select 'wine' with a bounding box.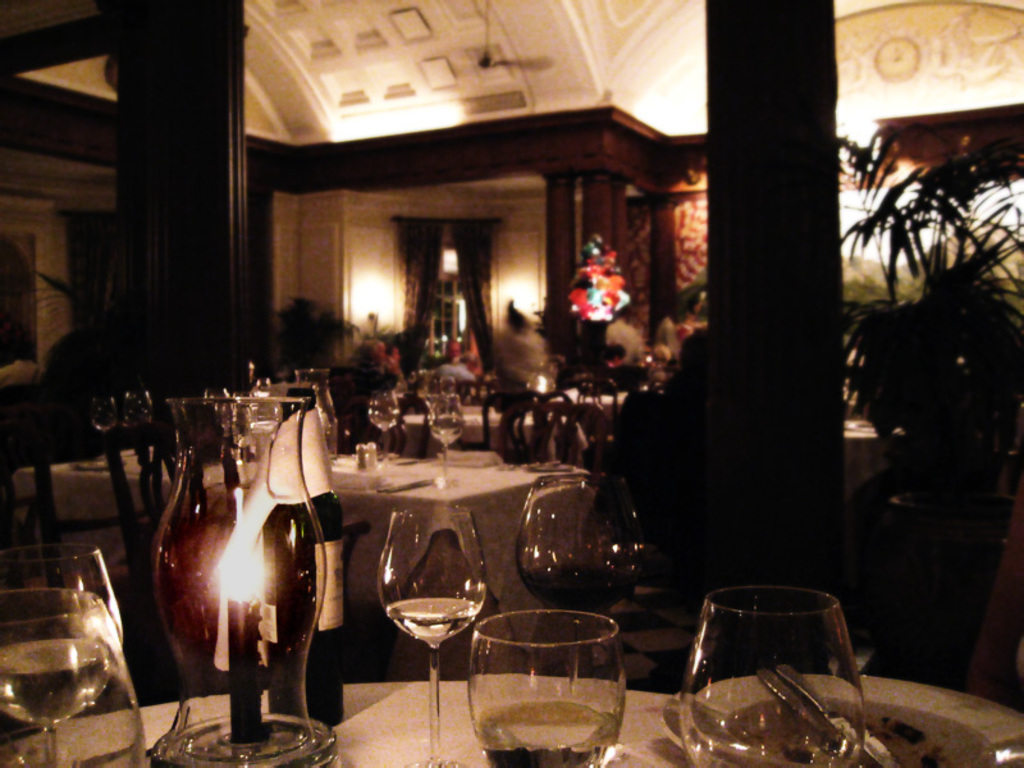
<bbox>0, 635, 116, 722</bbox>.
